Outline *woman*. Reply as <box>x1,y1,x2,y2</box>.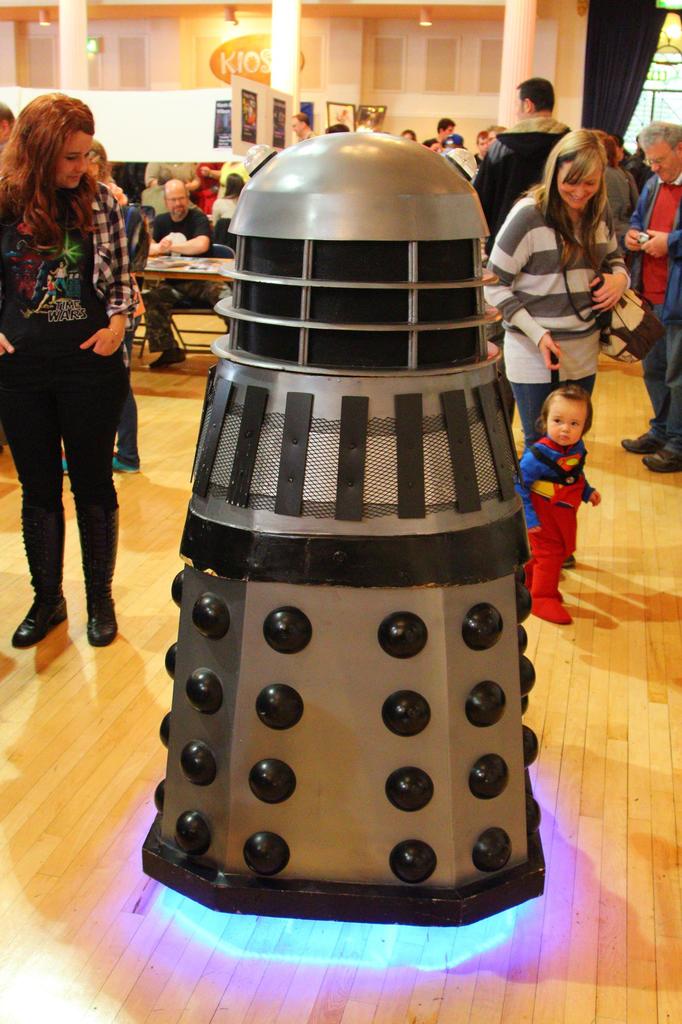
<box>214,172,242,224</box>.
